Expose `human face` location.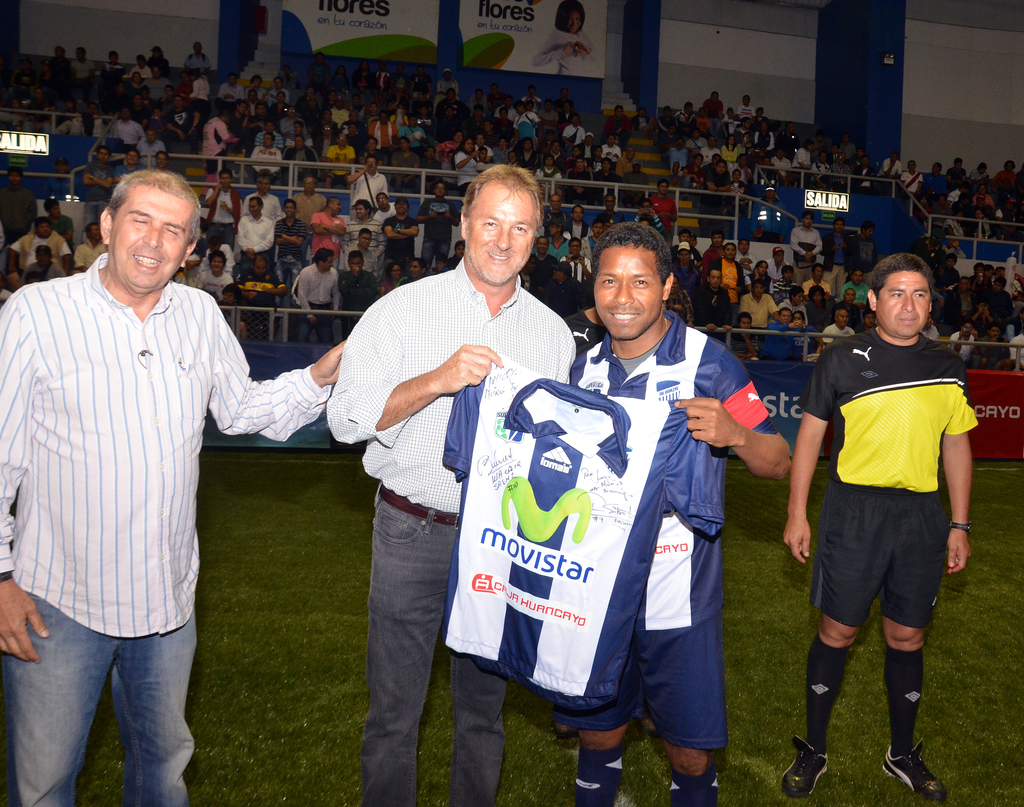
Exposed at box(484, 120, 492, 131).
